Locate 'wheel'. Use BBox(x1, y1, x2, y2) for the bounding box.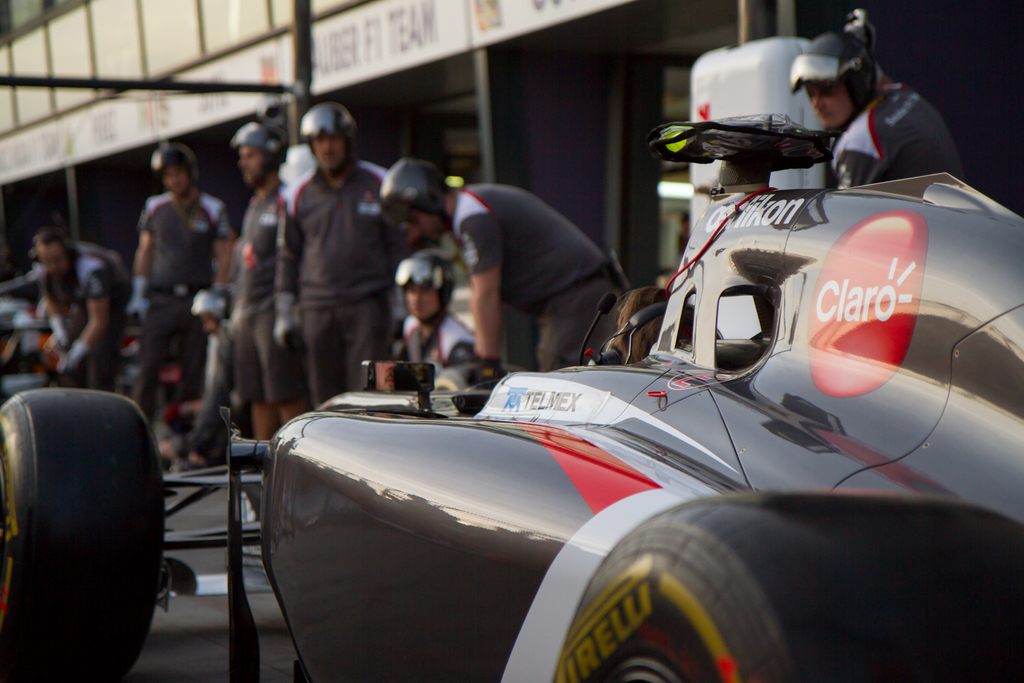
BBox(550, 493, 1023, 682).
